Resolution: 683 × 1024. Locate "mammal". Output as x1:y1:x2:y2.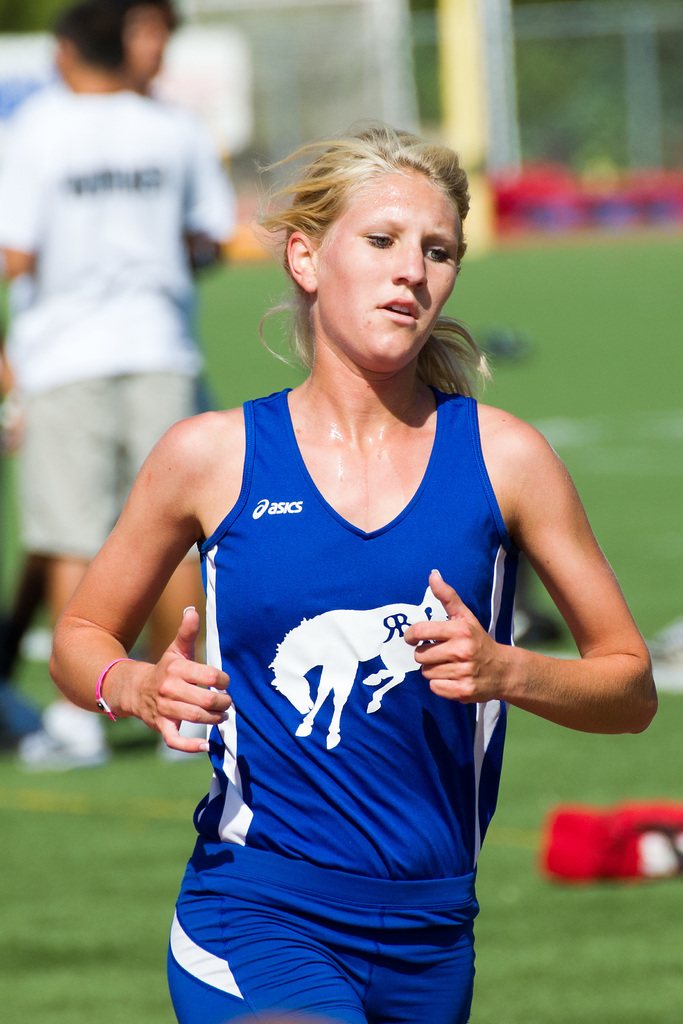
0:0:253:762.
